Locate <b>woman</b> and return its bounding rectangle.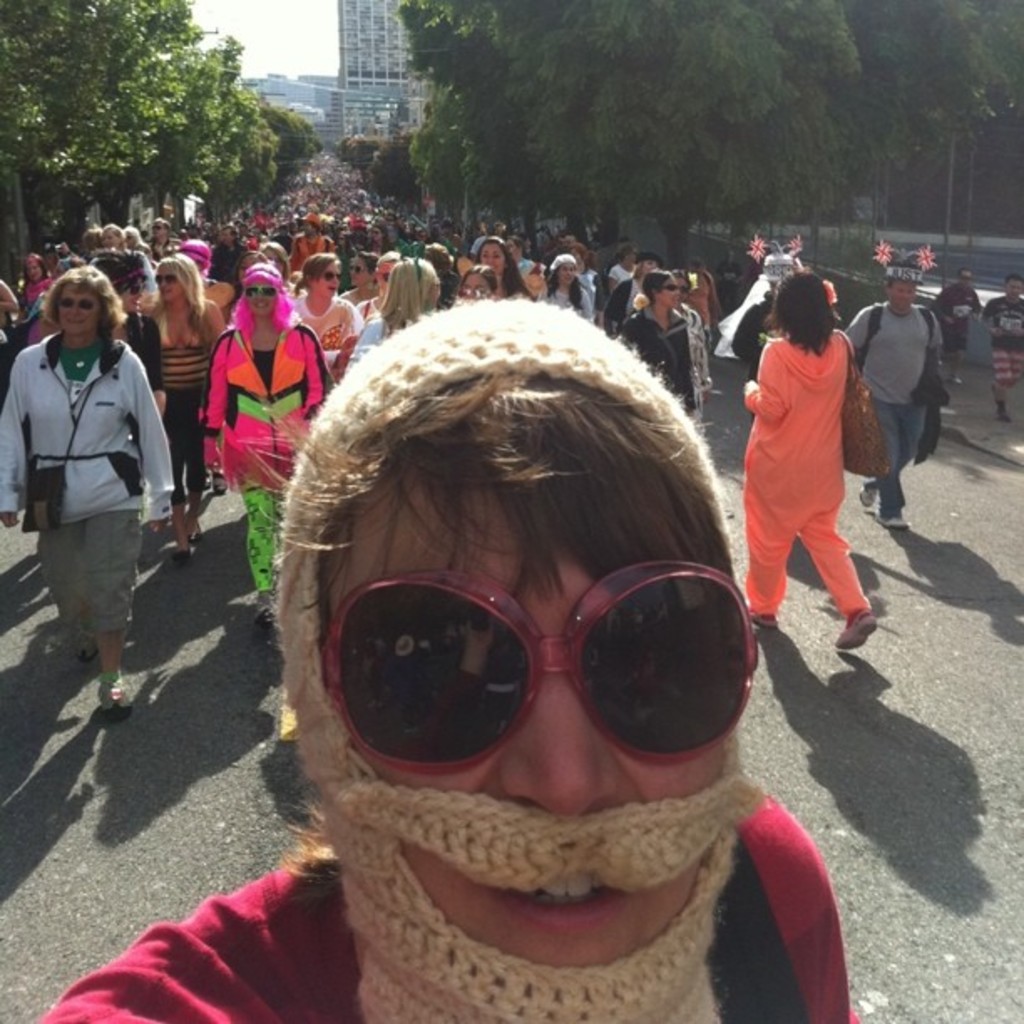
<bbox>5, 236, 177, 743</bbox>.
